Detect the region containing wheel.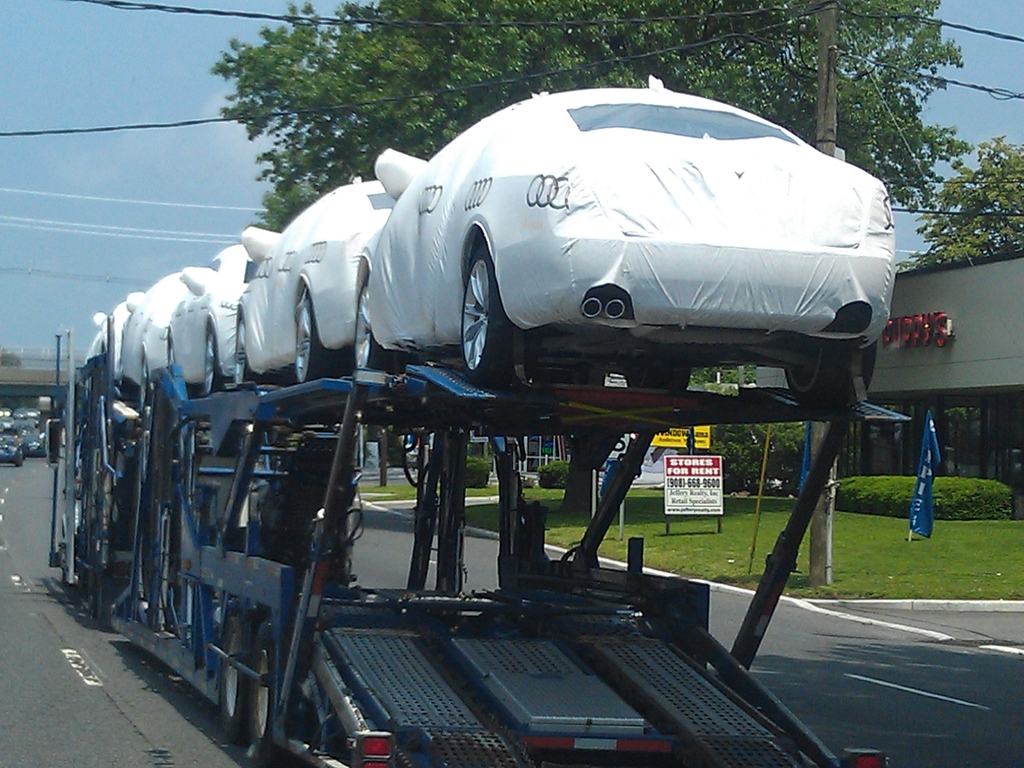
crop(218, 620, 248, 741).
